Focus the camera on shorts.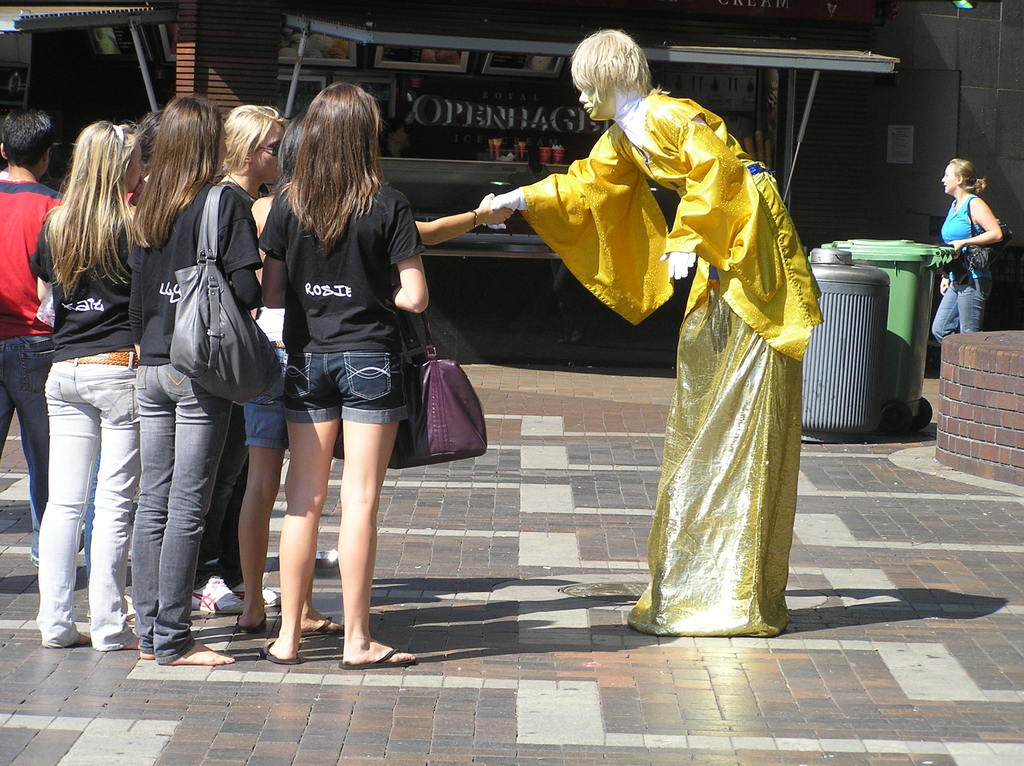
Focus region: box(243, 339, 290, 450).
